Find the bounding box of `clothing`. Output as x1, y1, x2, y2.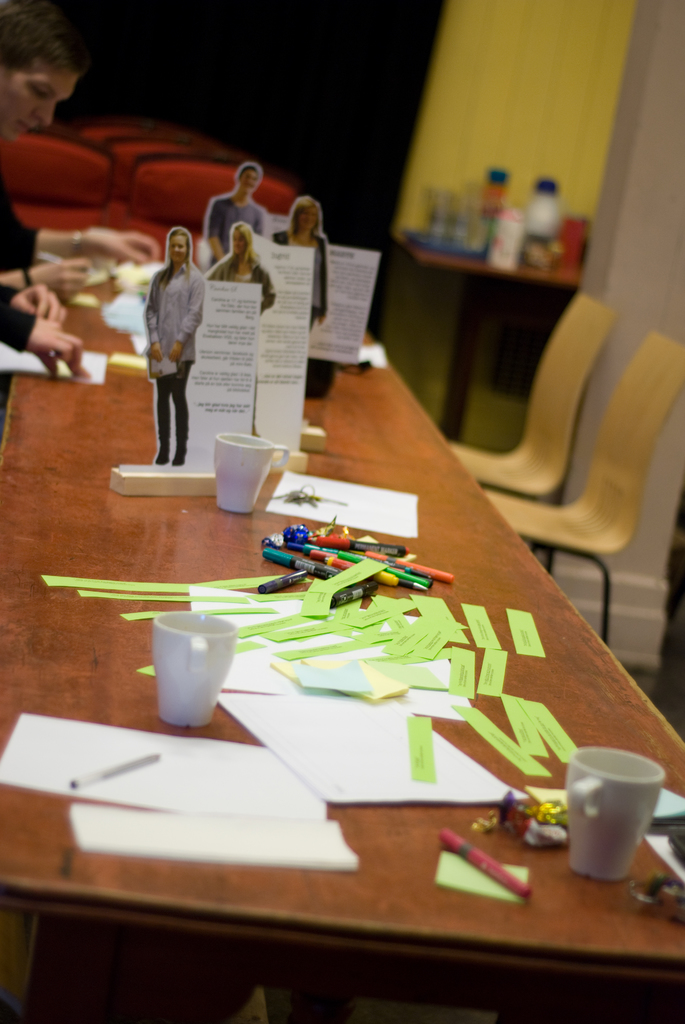
205, 196, 265, 271.
